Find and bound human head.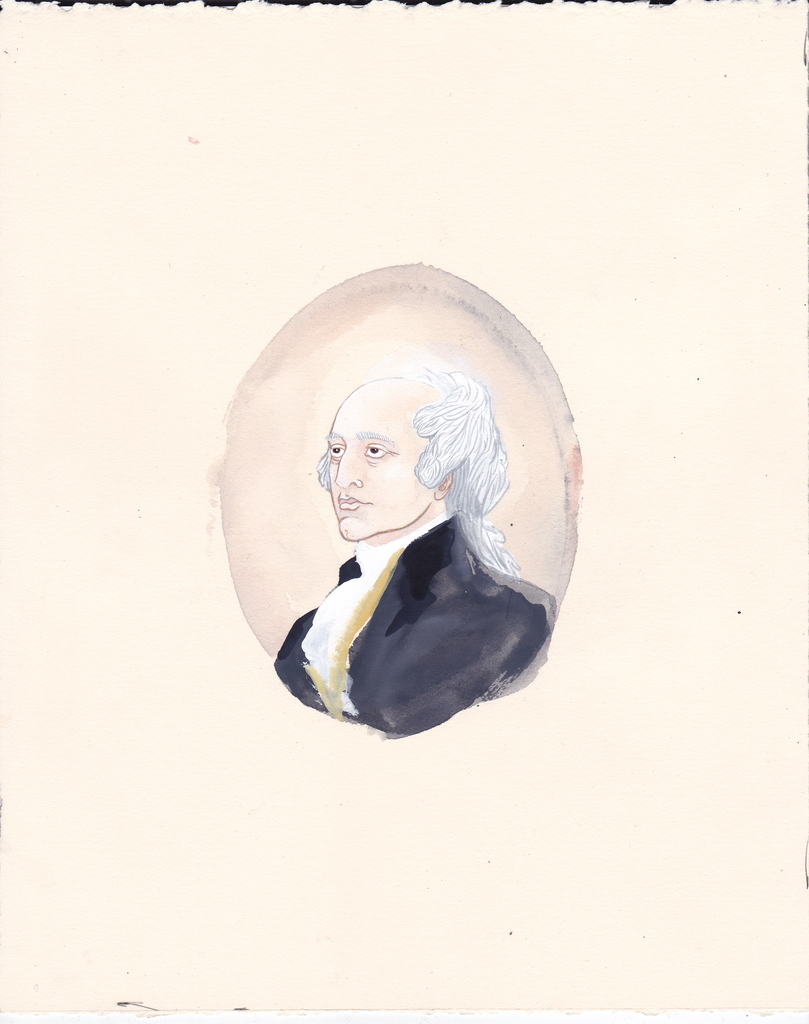
Bound: bbox(313, 373, 508, 541).
